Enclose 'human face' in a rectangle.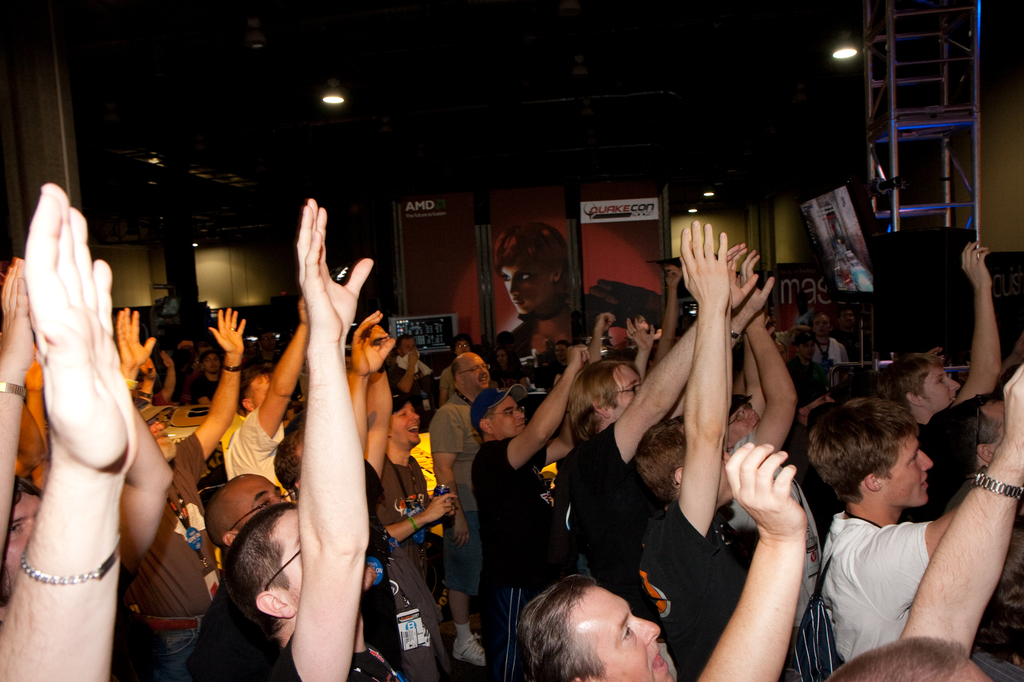
[left=568, top=582, right=673, bottom=678].
